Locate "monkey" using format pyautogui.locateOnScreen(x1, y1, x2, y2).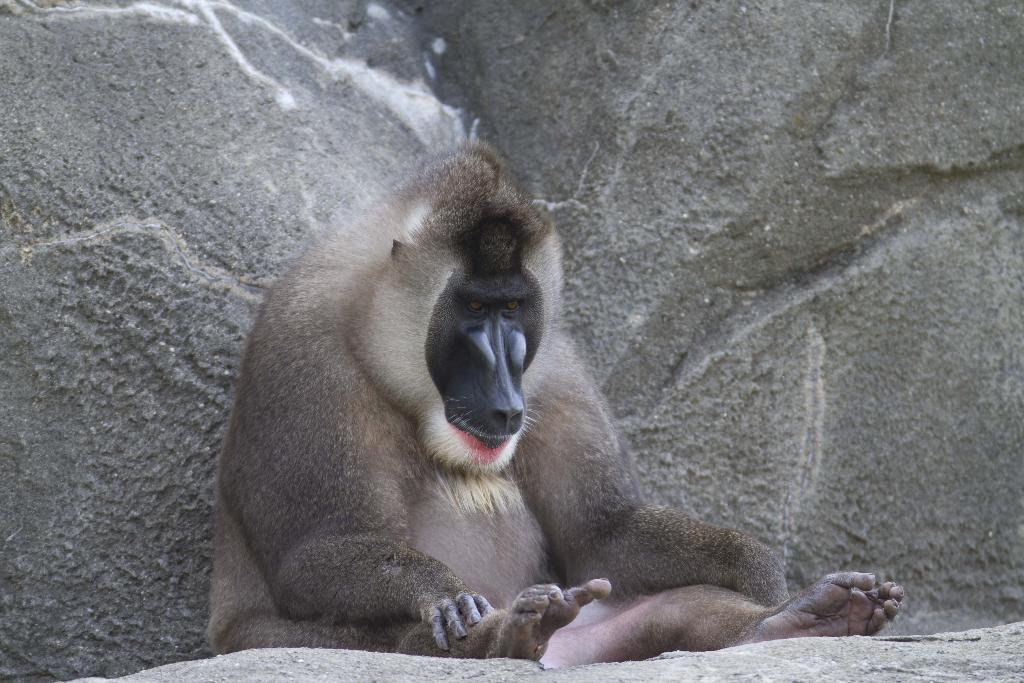
pyautogui.locateOnScreen(206, 140, 904, 670).
